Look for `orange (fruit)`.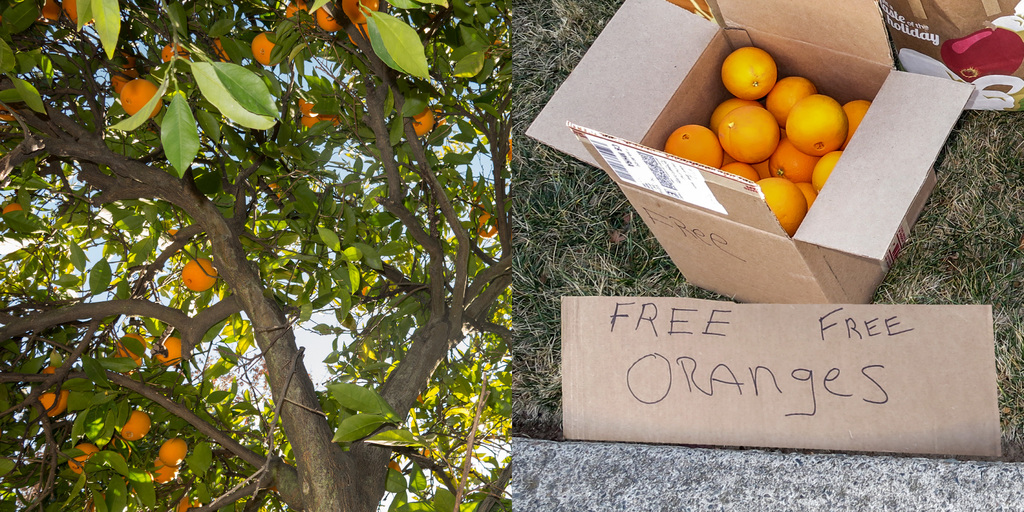
Found: 788, 97, 849, 149.
